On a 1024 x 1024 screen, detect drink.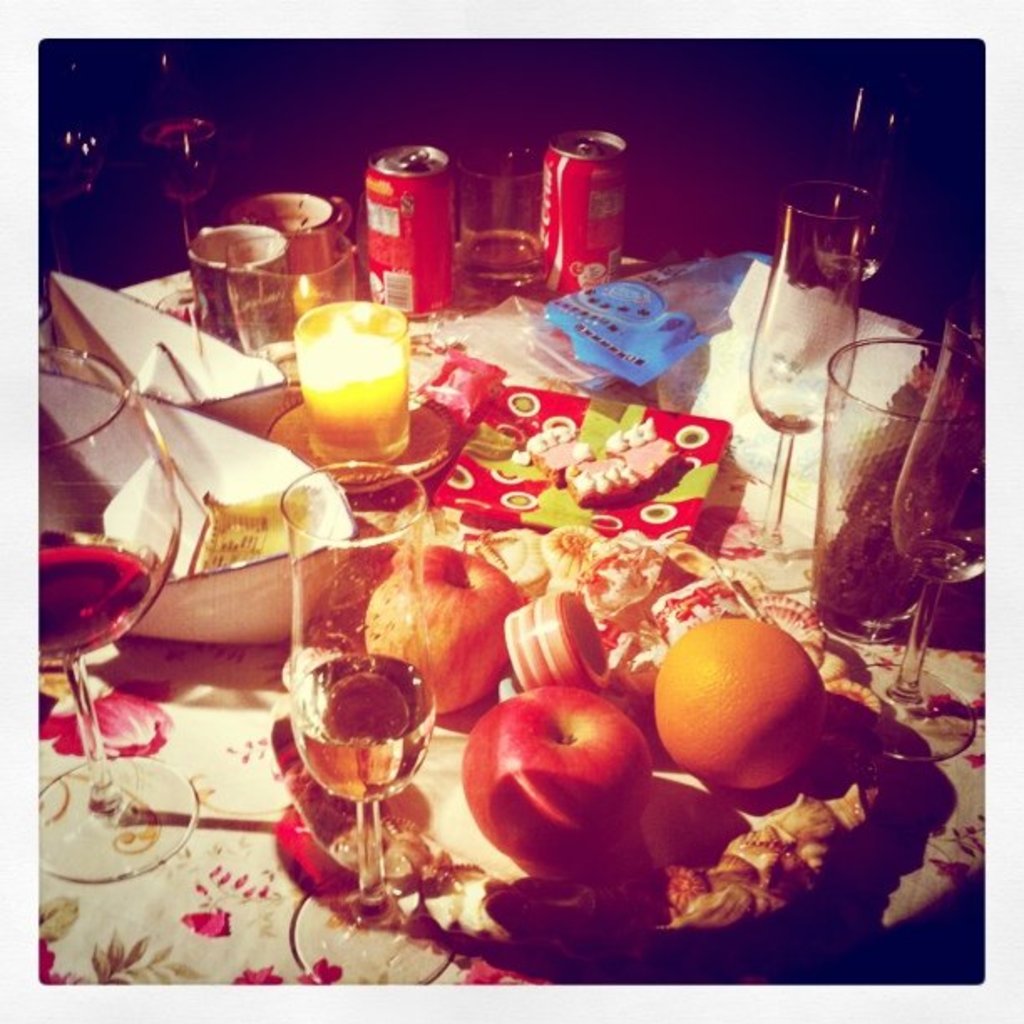
(left=35, top=539, right=157, bottom=664).
